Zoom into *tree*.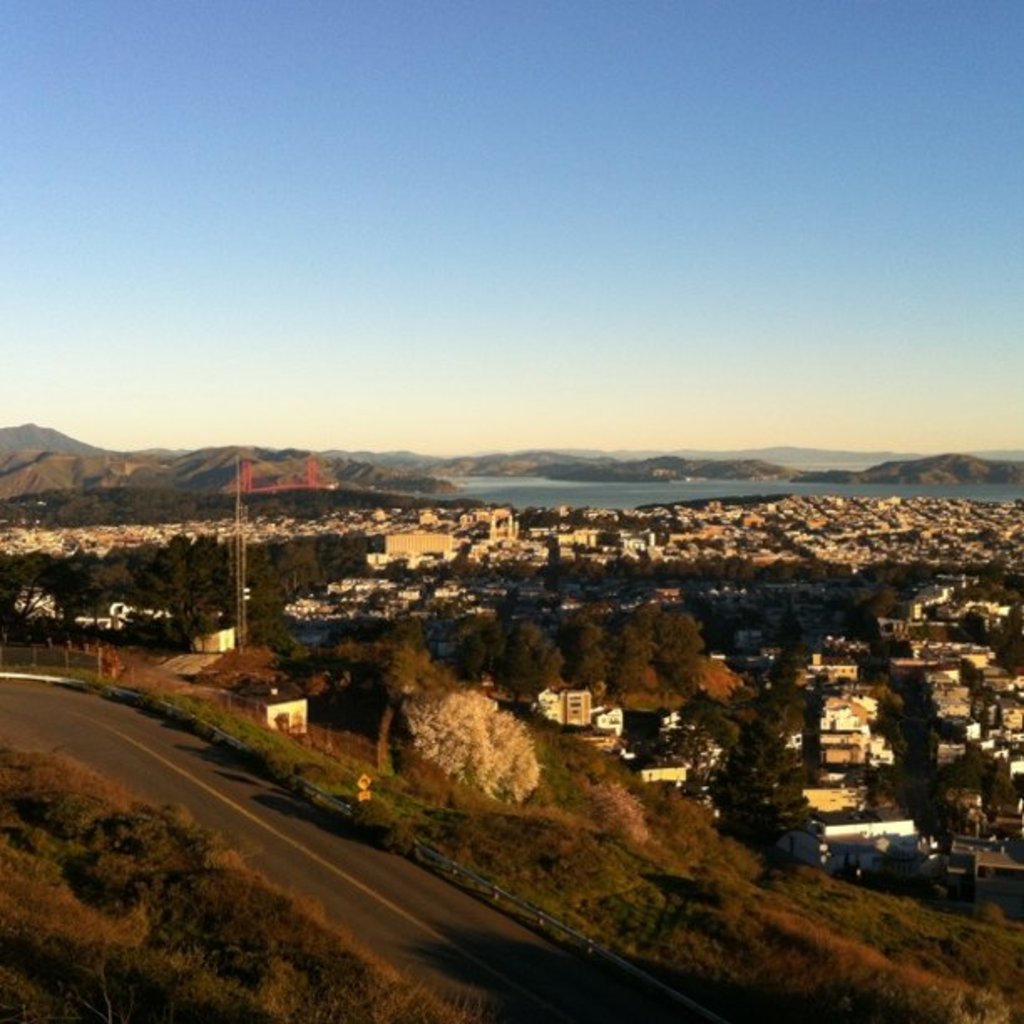
Zoom target: locate(656, 599, 704, 686).
